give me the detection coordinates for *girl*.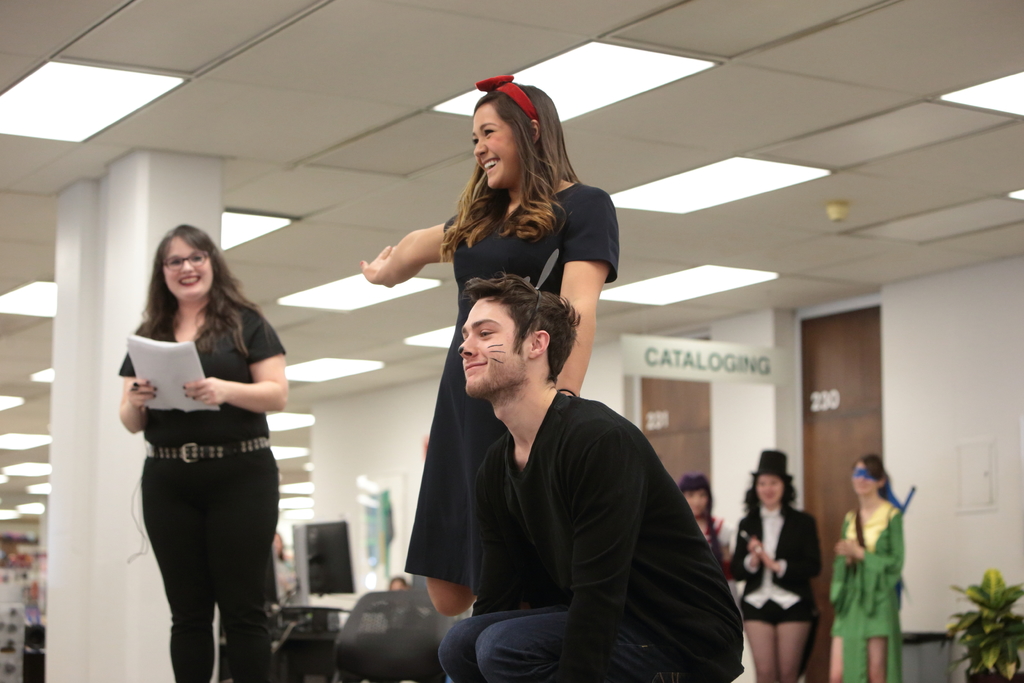
detection(824, 450, 904, 682).
